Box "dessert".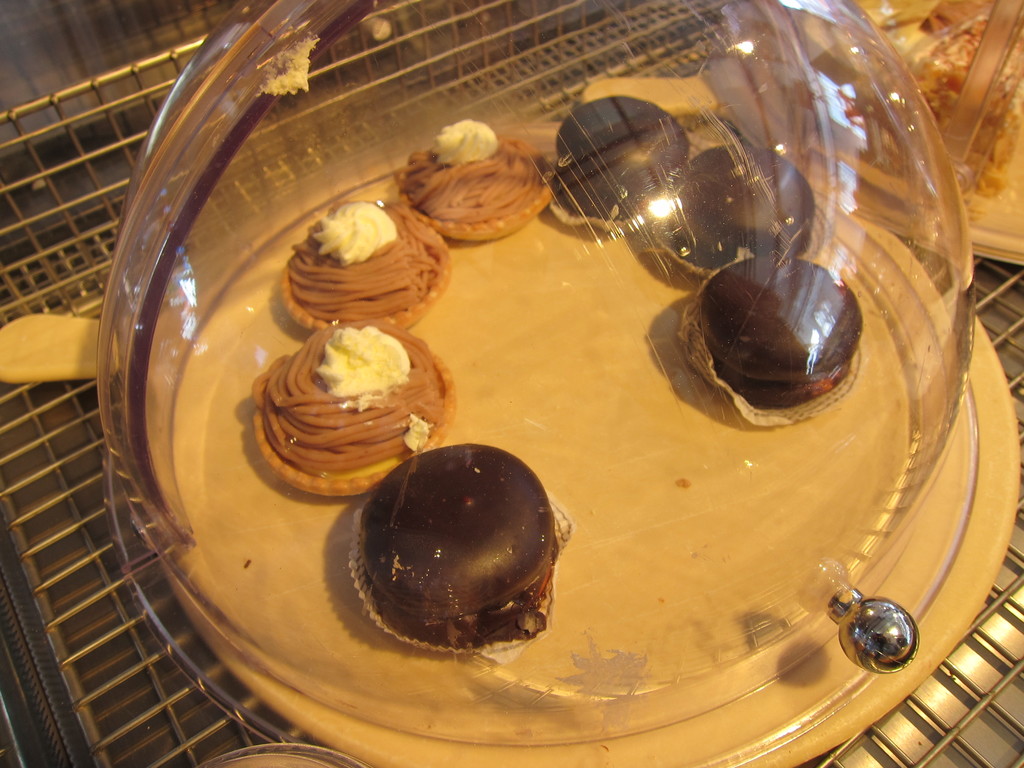
detection(396, 113, 551, 243).
